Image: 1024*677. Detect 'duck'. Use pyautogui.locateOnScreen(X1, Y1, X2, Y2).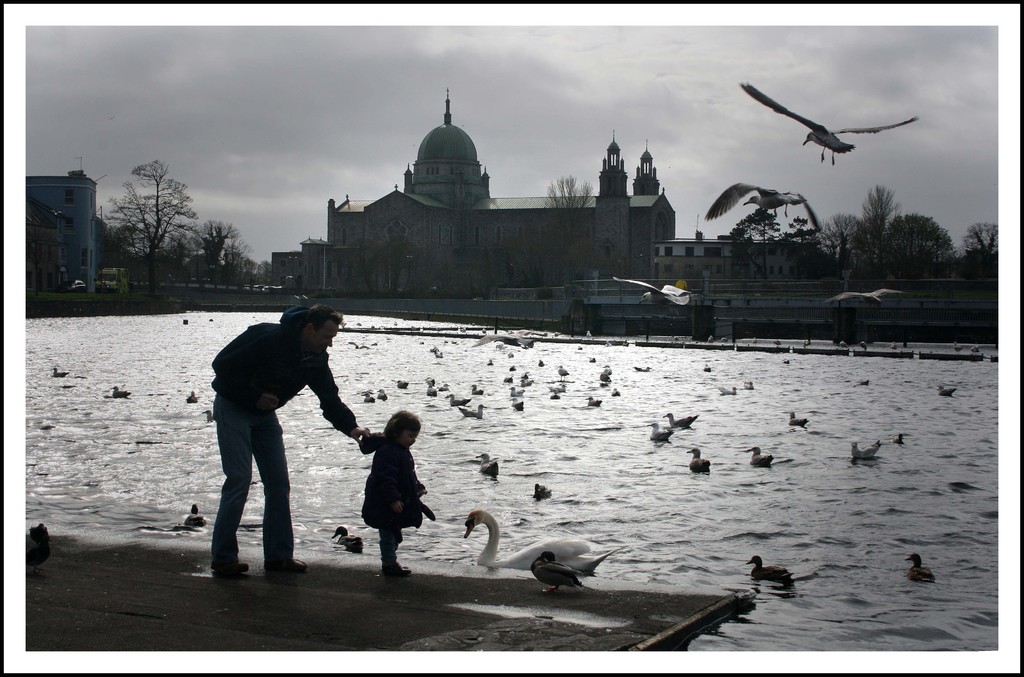
pyautogui.locateOnScreen(644, 413, 669, 445).
